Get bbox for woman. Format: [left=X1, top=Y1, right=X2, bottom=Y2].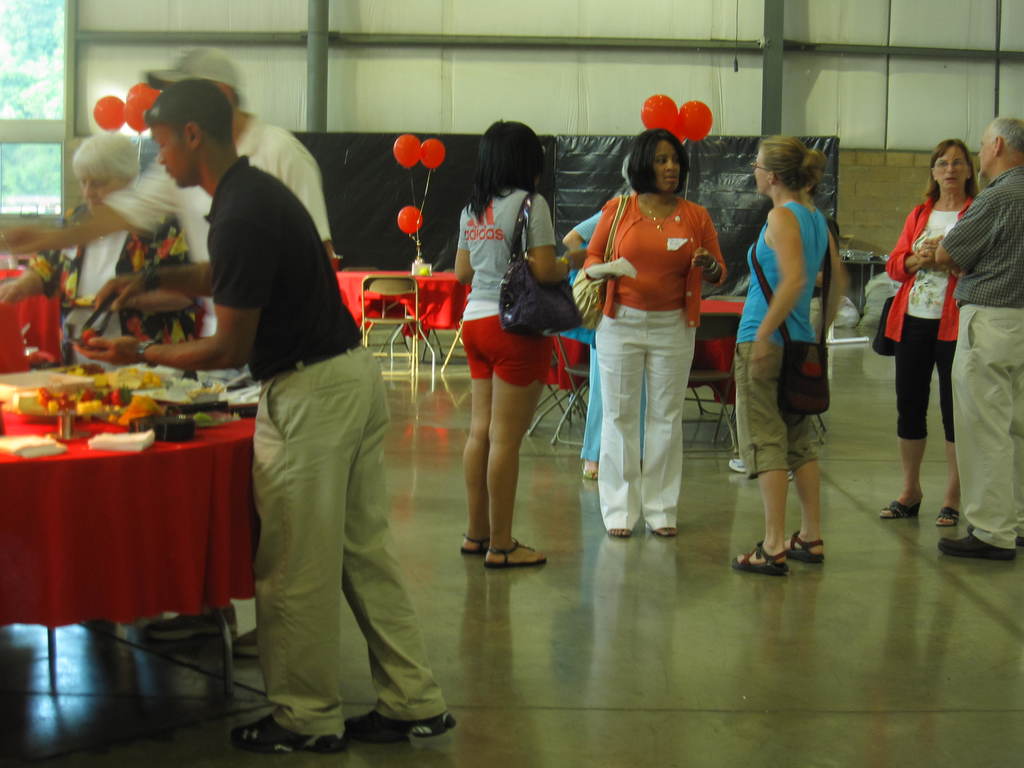
[left=456, top=120, right=564, bottom=567].
